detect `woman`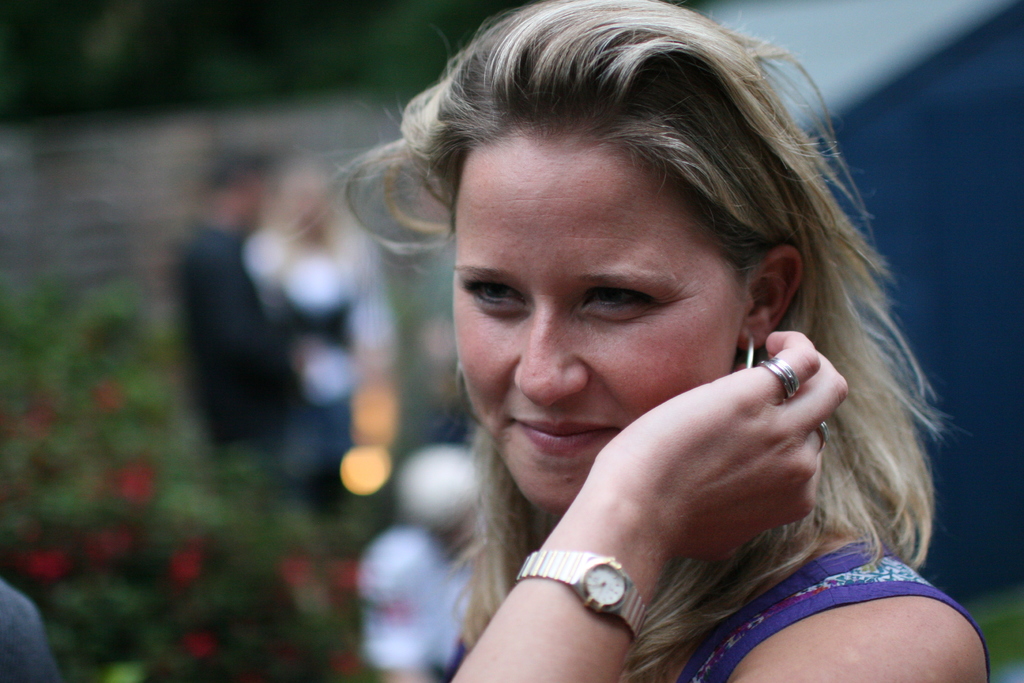
[left=228, top=0, right=923, bottom=674]
